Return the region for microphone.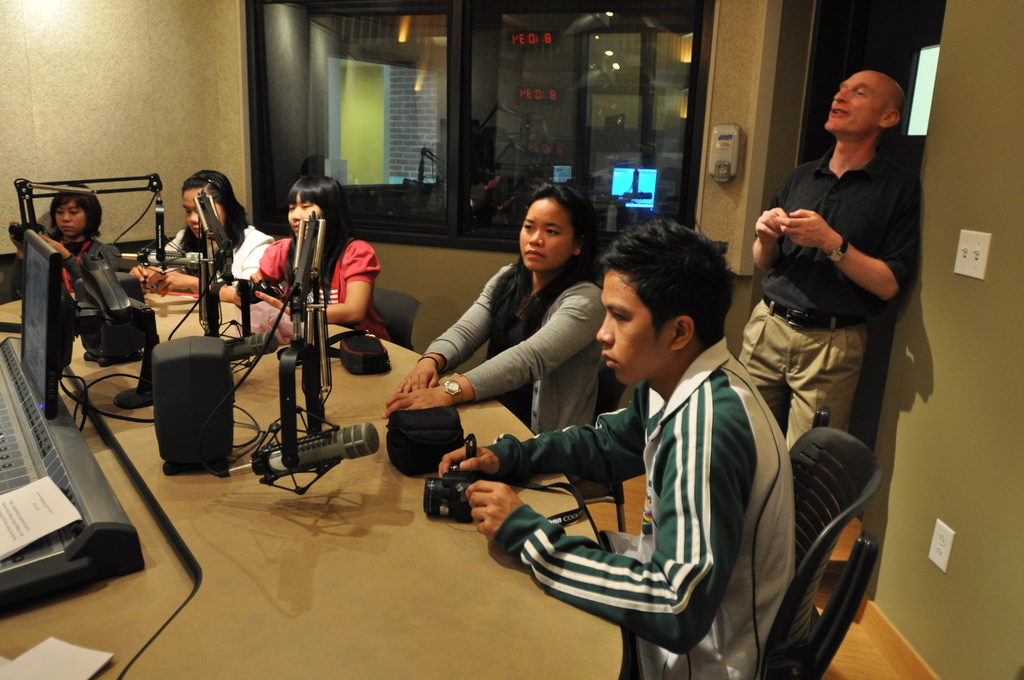
(x1=225, y1=332, x2=277, y2=361).
